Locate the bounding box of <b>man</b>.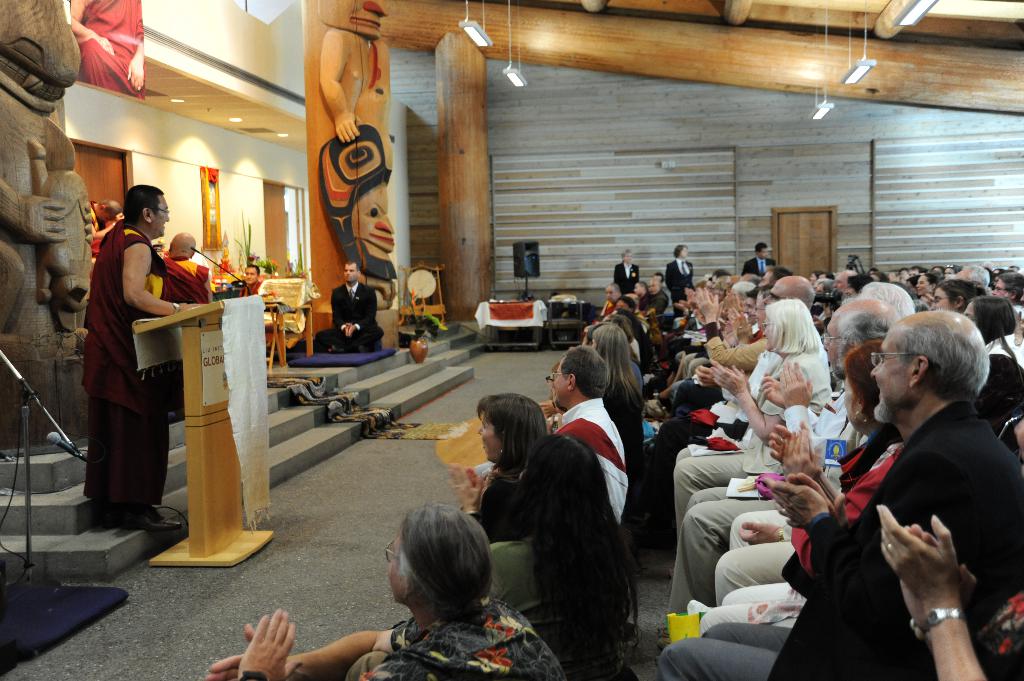
Bounding box: box(655, 307, 1023, 680).
